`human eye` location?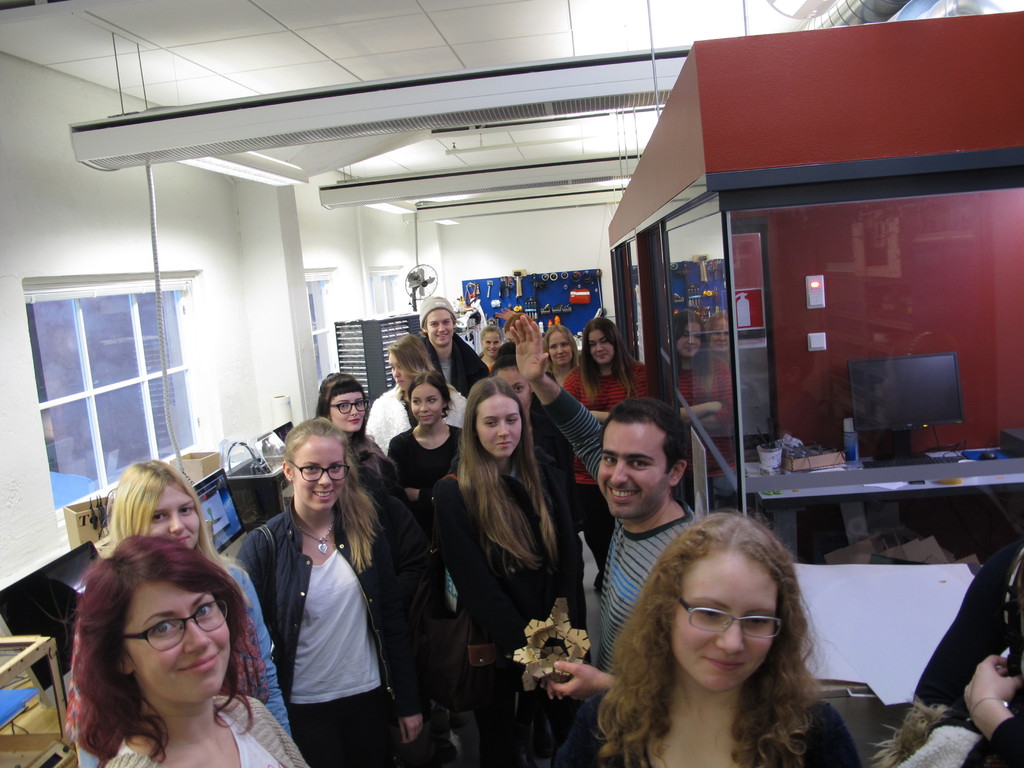
bbox=(484, 419, 497, 428)
